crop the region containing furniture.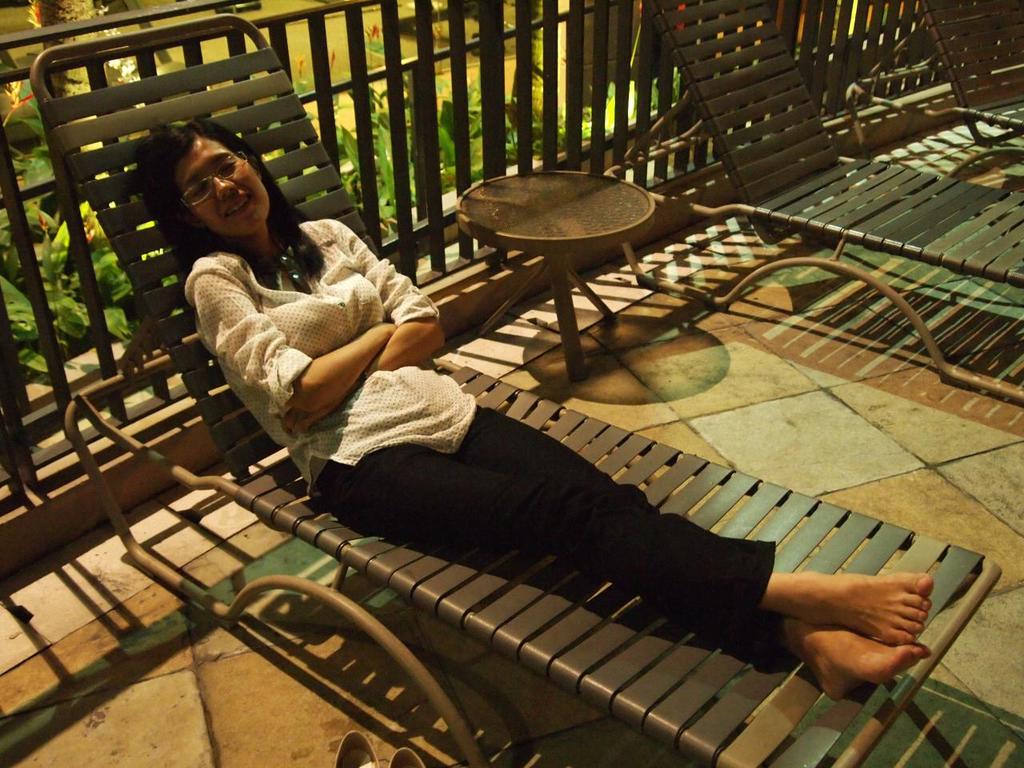
Crop region: 606,2,1023,402.
